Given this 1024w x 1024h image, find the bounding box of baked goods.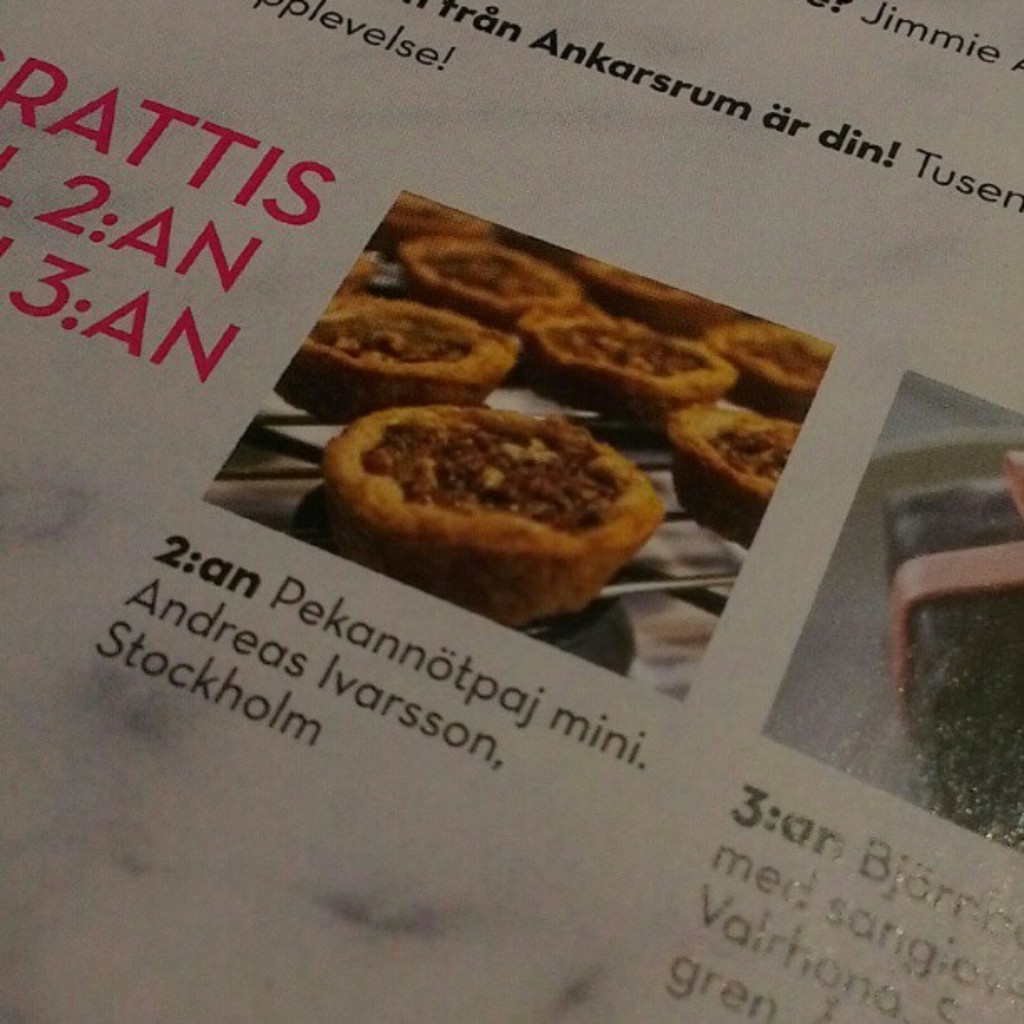
locate(288, 308, 514, 423).
